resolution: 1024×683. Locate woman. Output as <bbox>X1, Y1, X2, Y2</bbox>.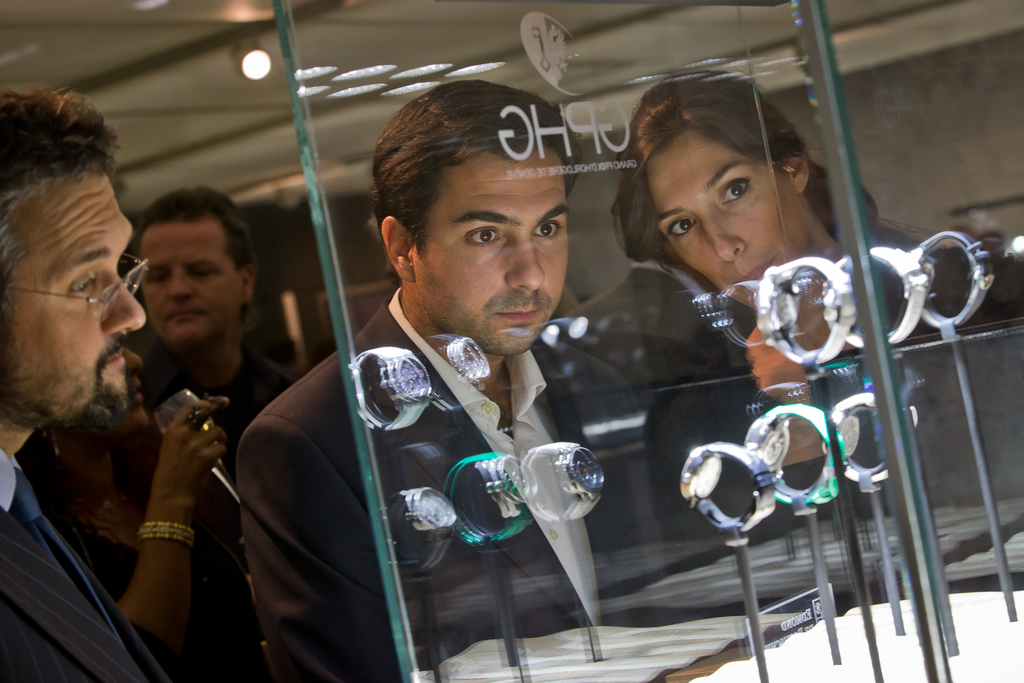
<bbox>609, 79, 1023, 527</bbox>.
